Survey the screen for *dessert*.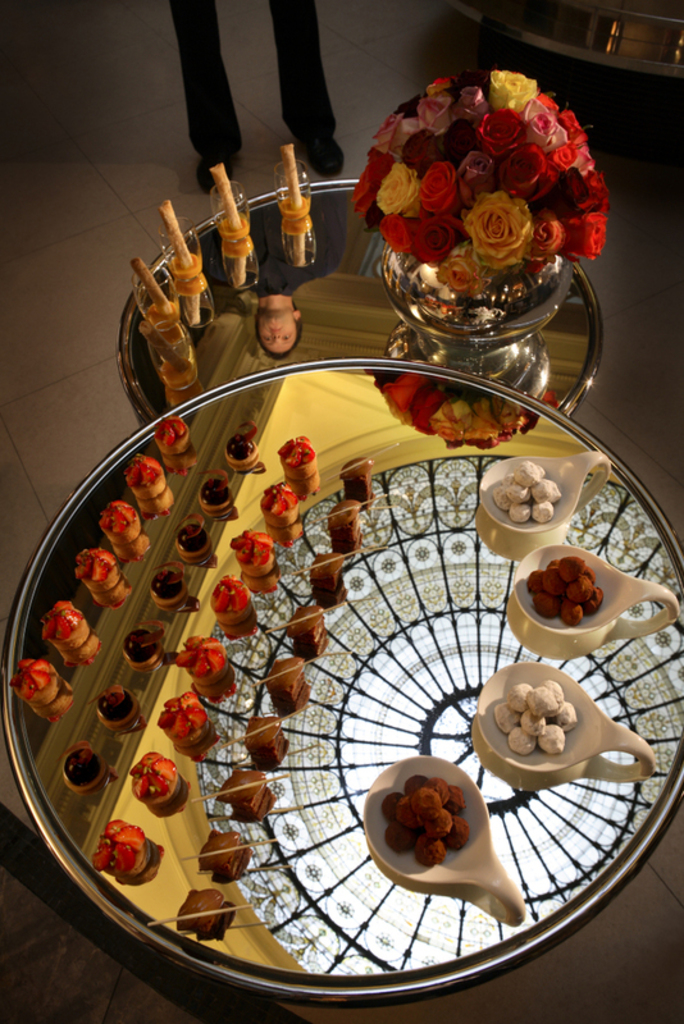
Survey found: (345,458,371,508).
